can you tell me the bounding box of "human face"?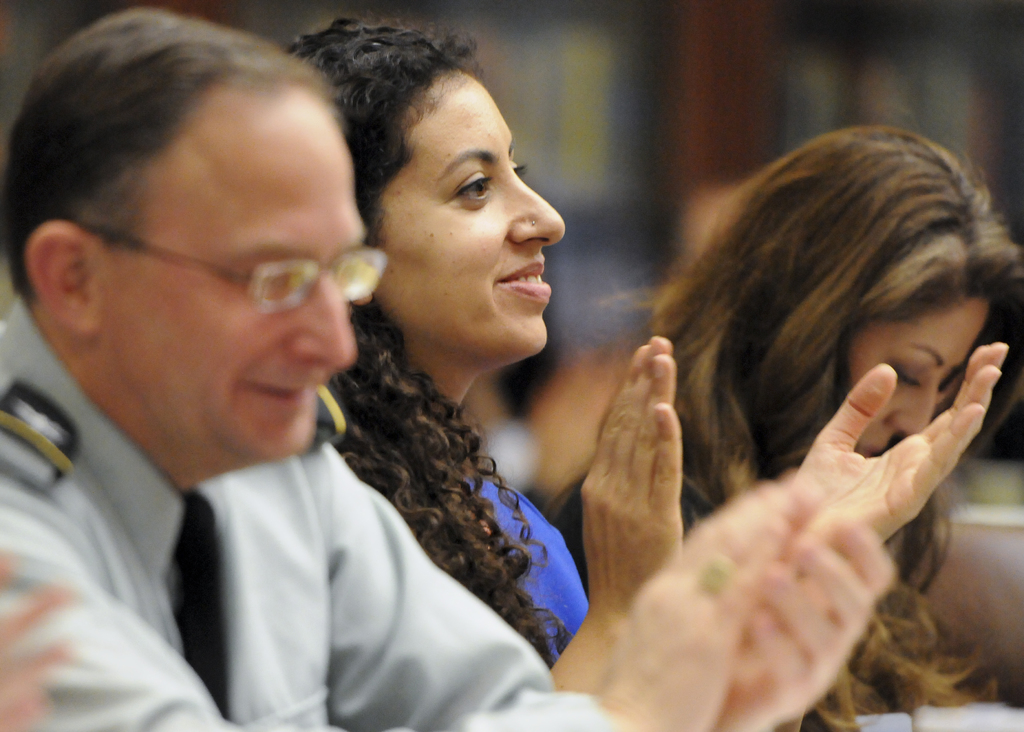
[left=106, top=99, right=364, bottom=457].
